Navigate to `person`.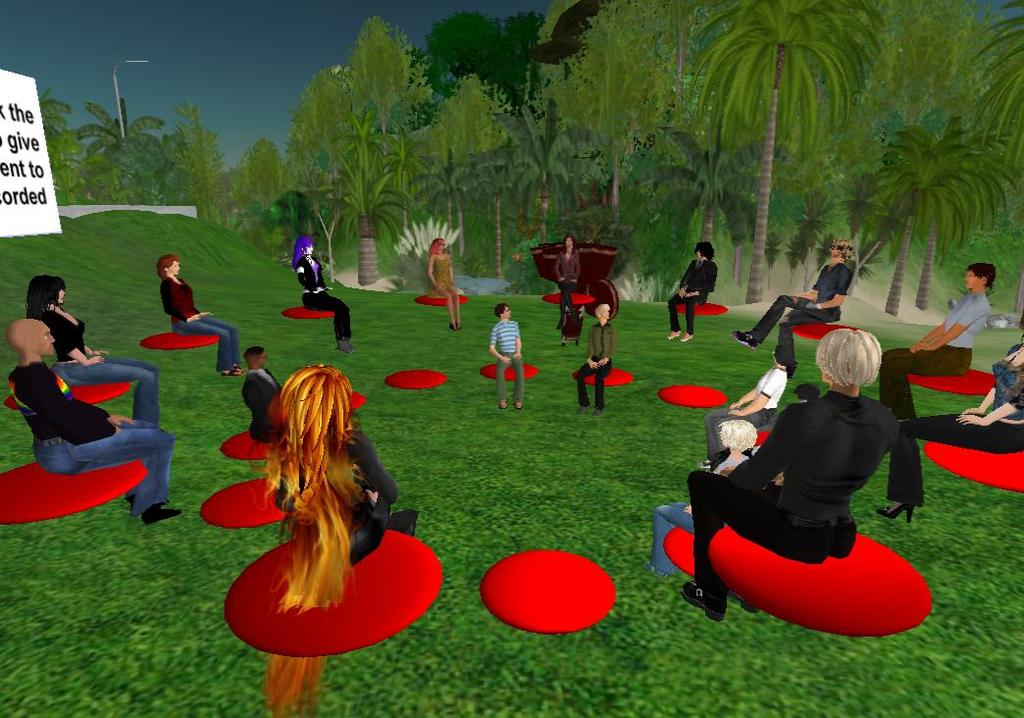
Navigation target: [259, 366, 414, 614].
